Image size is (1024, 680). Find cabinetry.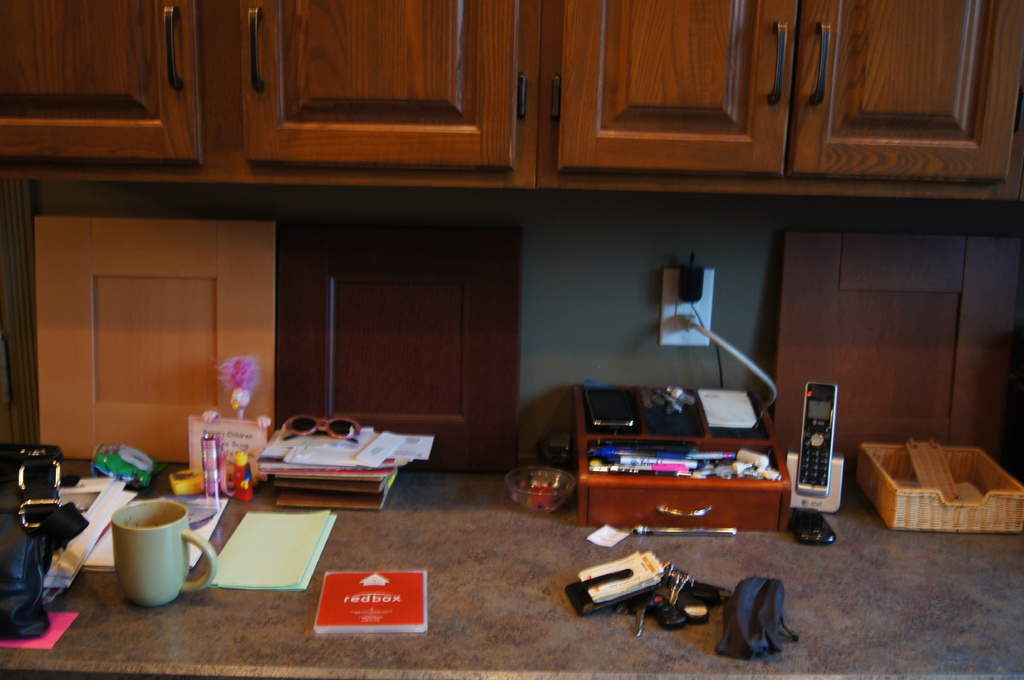
287,216,524,471.
